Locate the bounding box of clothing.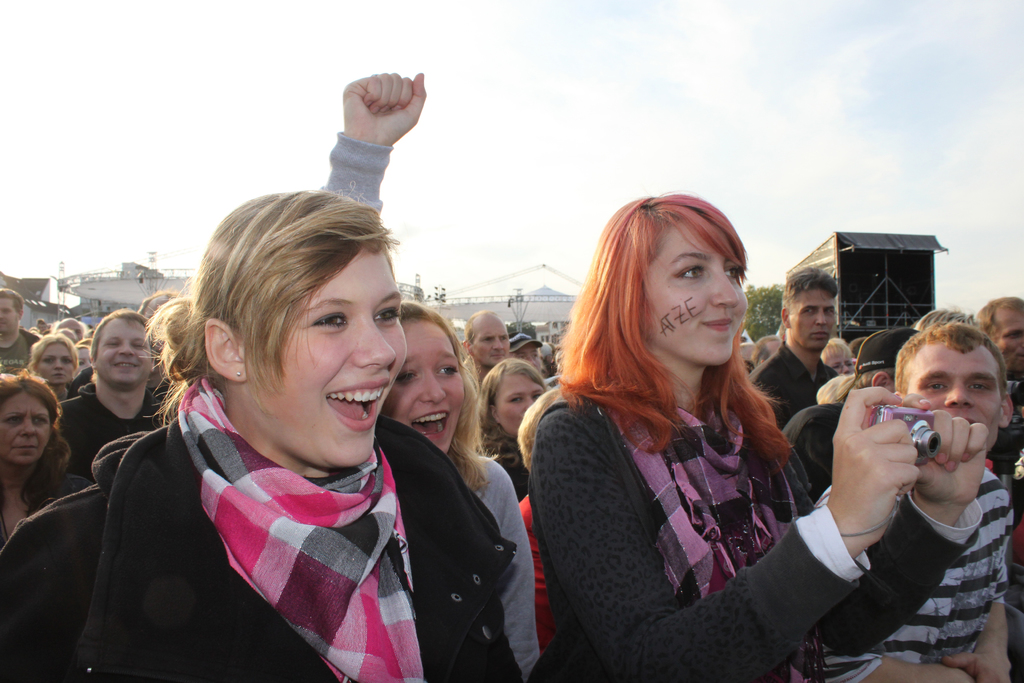
Bounding box: x1=517, y1=404, x2=968, y2=676.
